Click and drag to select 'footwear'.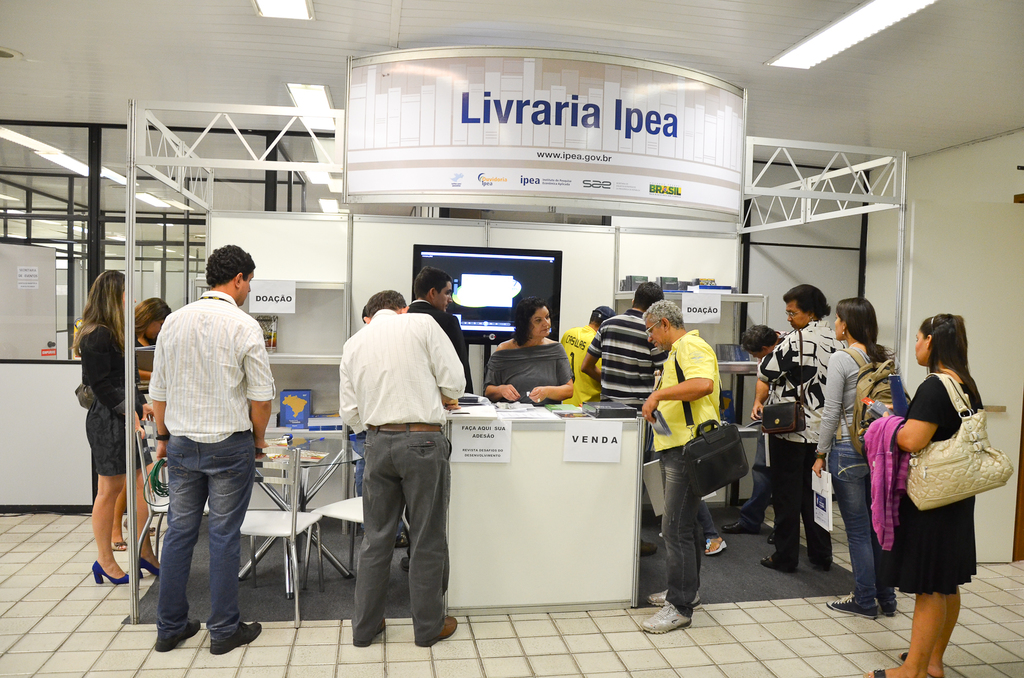
Selection: box(155, 622, 199, 648).
